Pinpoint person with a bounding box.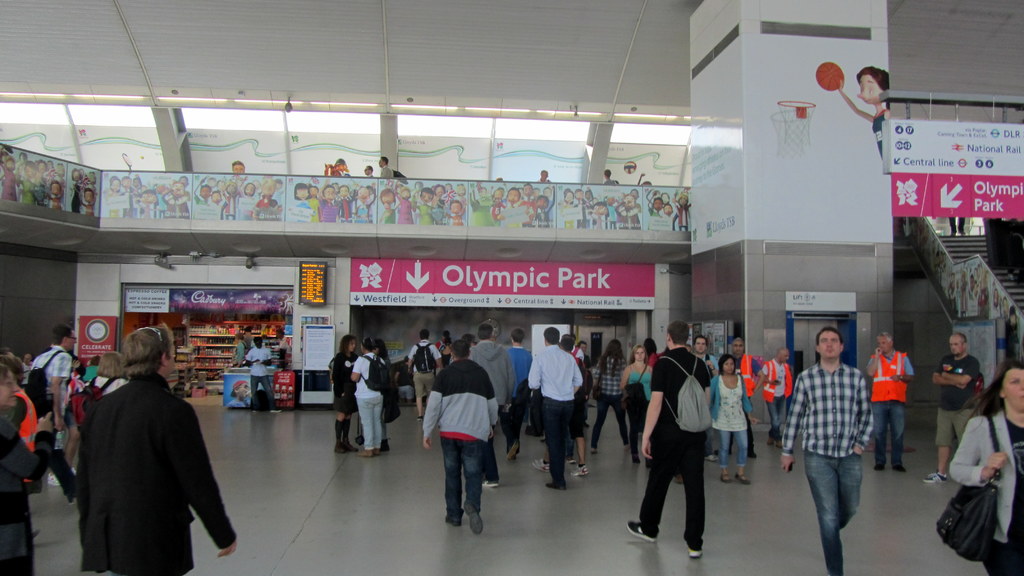
crop(80, 184, 99, 216).
